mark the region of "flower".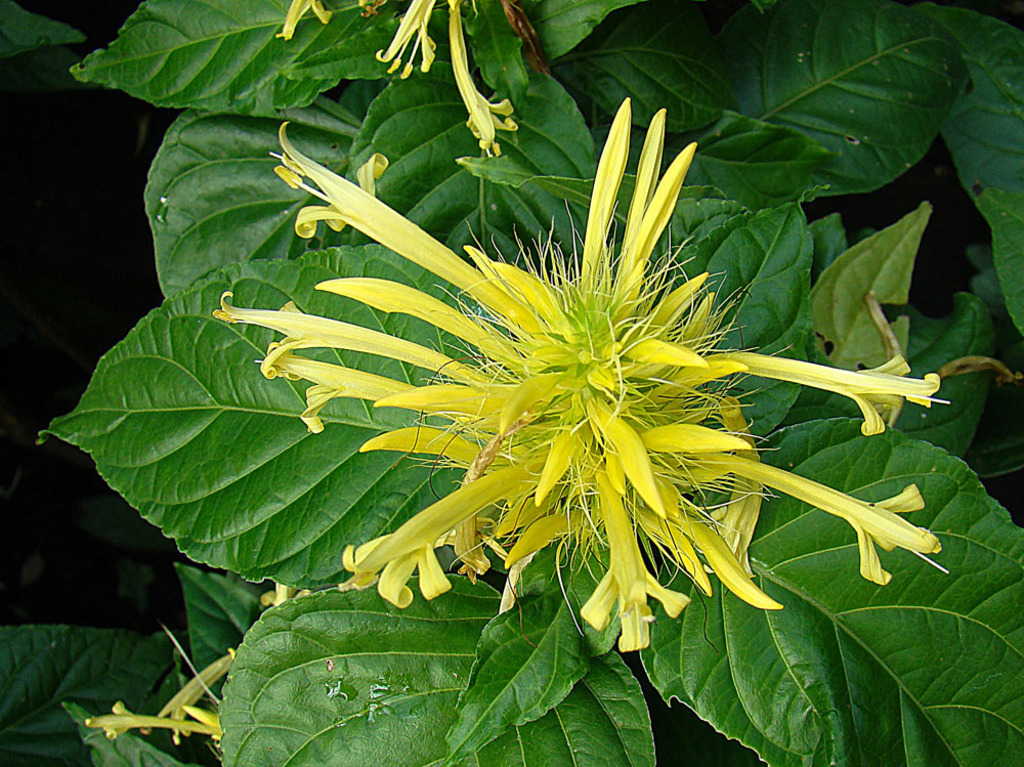
Region: BBox(375, 0, 443, 81).
